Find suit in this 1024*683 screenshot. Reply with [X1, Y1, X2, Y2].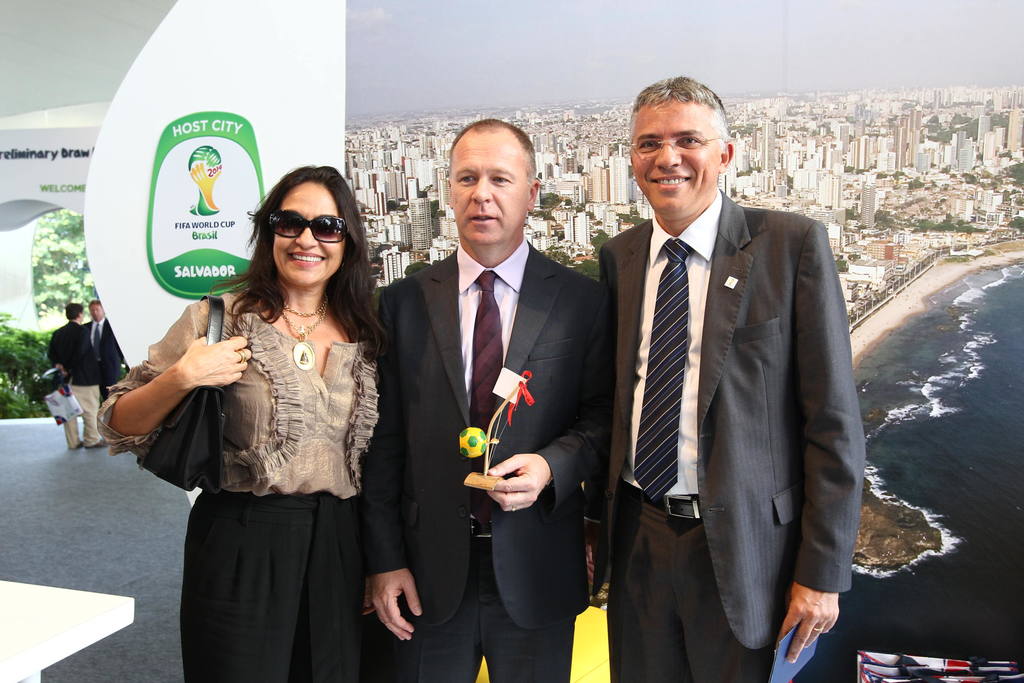
[591, 90, 863, 682].
